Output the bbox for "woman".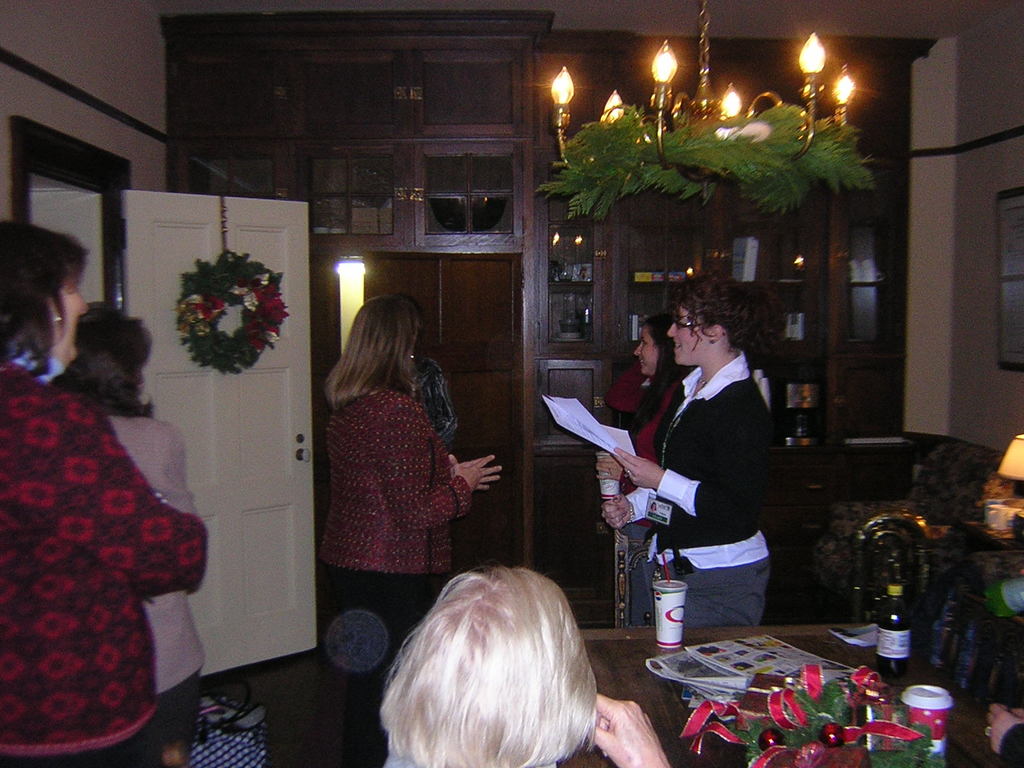
region(47, 300, 207, 767).
